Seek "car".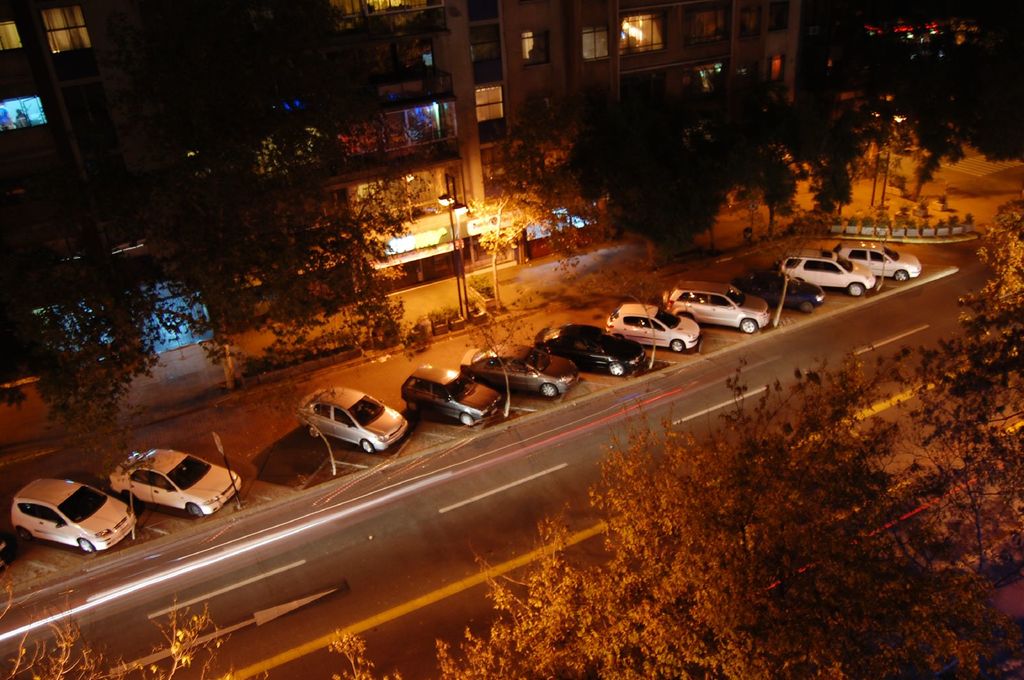
box(12, 475, 136, 556).
